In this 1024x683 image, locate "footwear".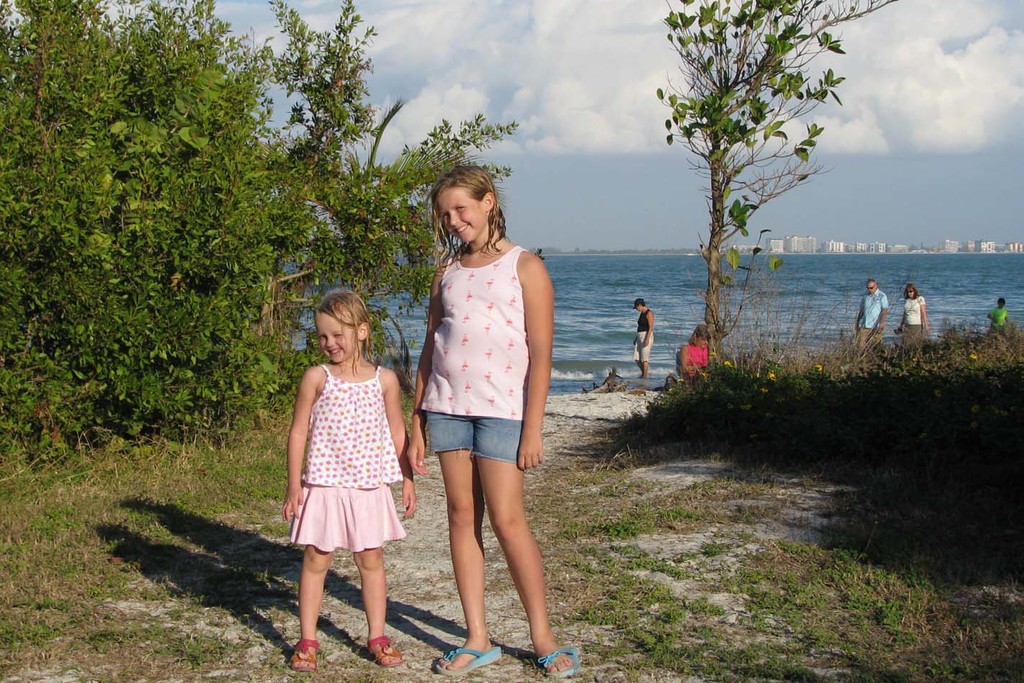
Bounding box: 540,646,583,679.
